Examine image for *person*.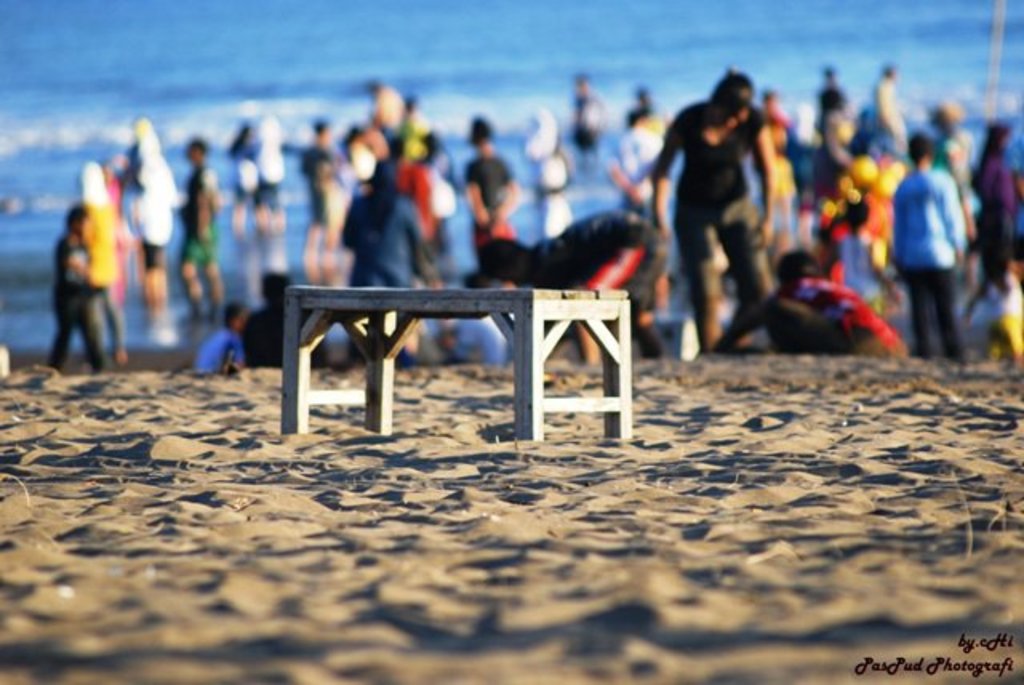
Examination result: x1=811, y1=66, x2=854, y2=144.
